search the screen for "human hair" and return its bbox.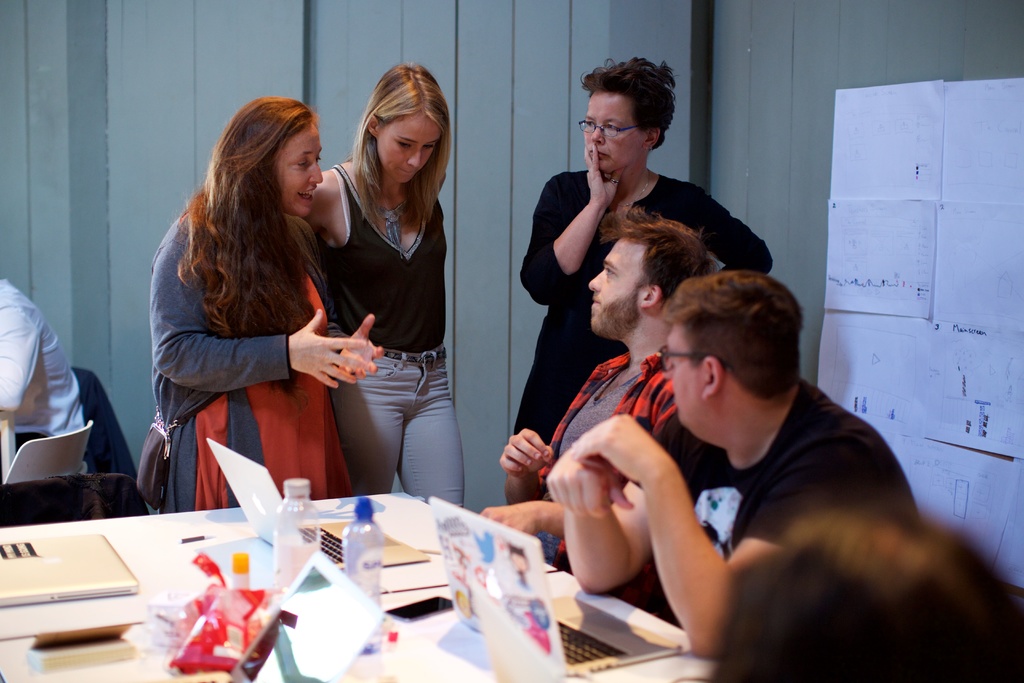
Found: 163/92/339/361.
